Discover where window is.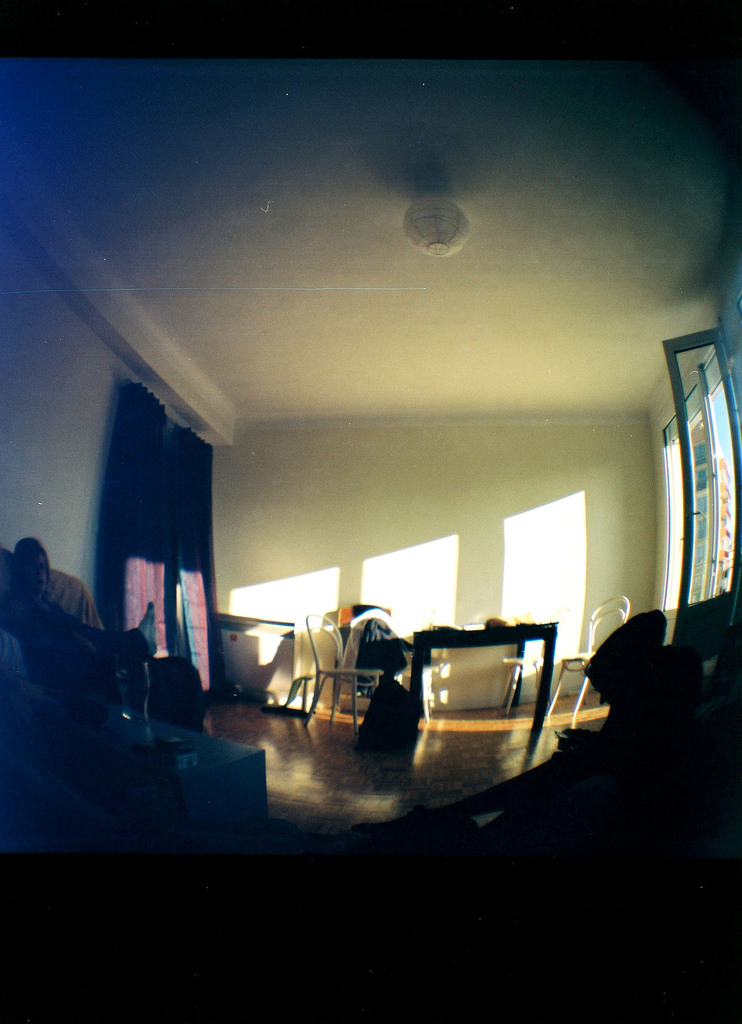
Discovered at crop(637, 372, 718, 618).
